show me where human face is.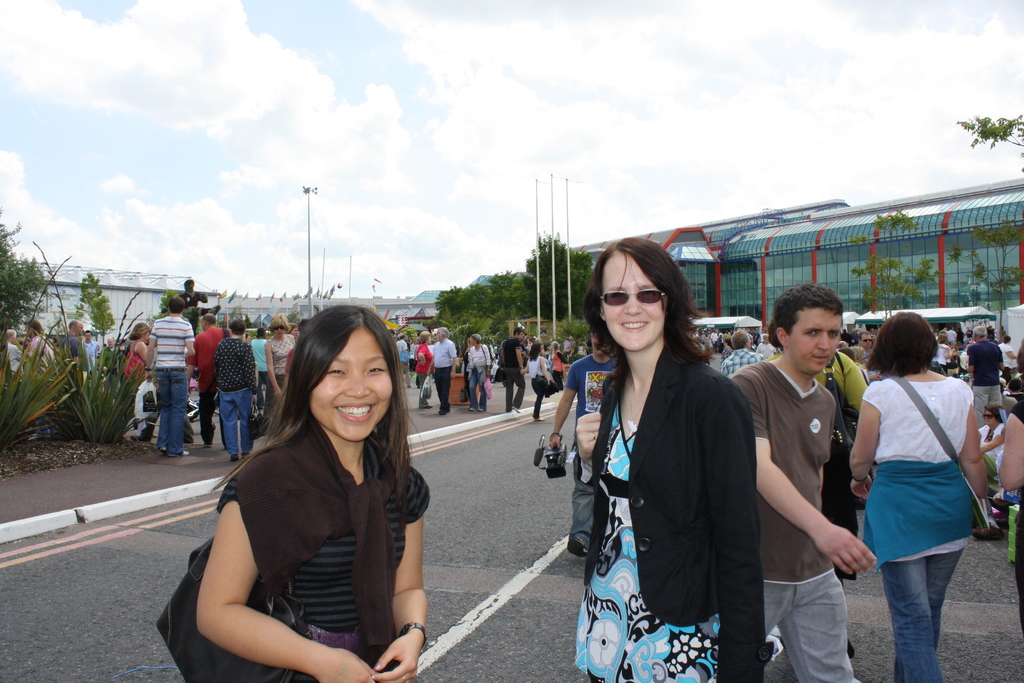
human face is at 308,325,392,445.
